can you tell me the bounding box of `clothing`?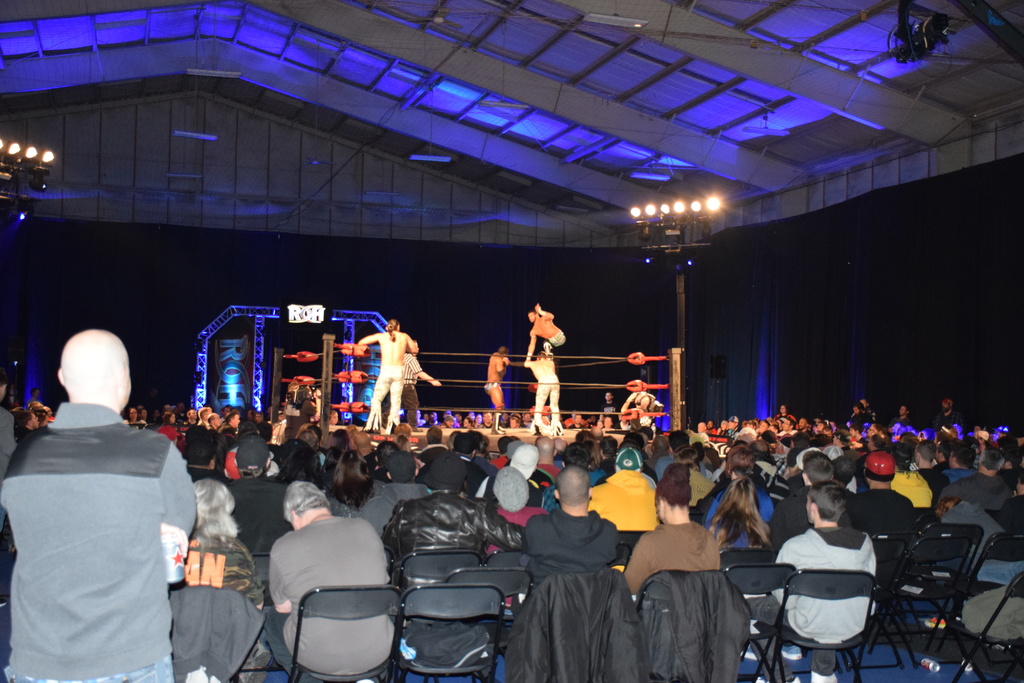
<bbox>272, 508, 387, 682</bbox>.
